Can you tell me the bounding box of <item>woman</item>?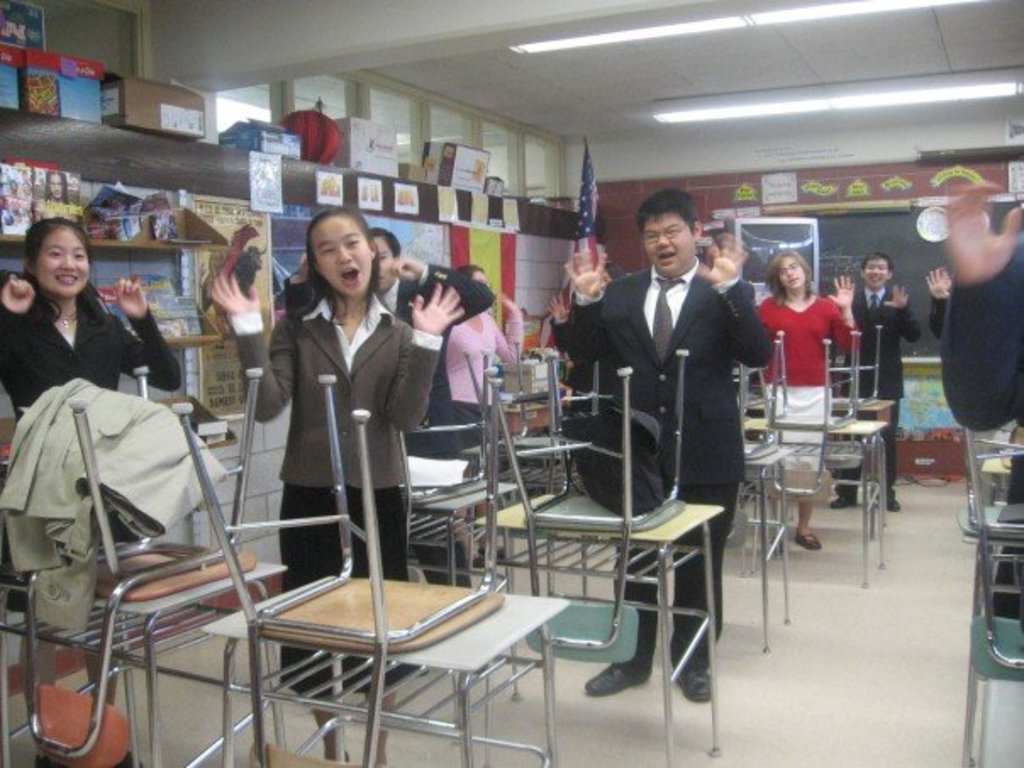
{"left": 193, "top": 200, "right": 461, "bottom": 766}.
